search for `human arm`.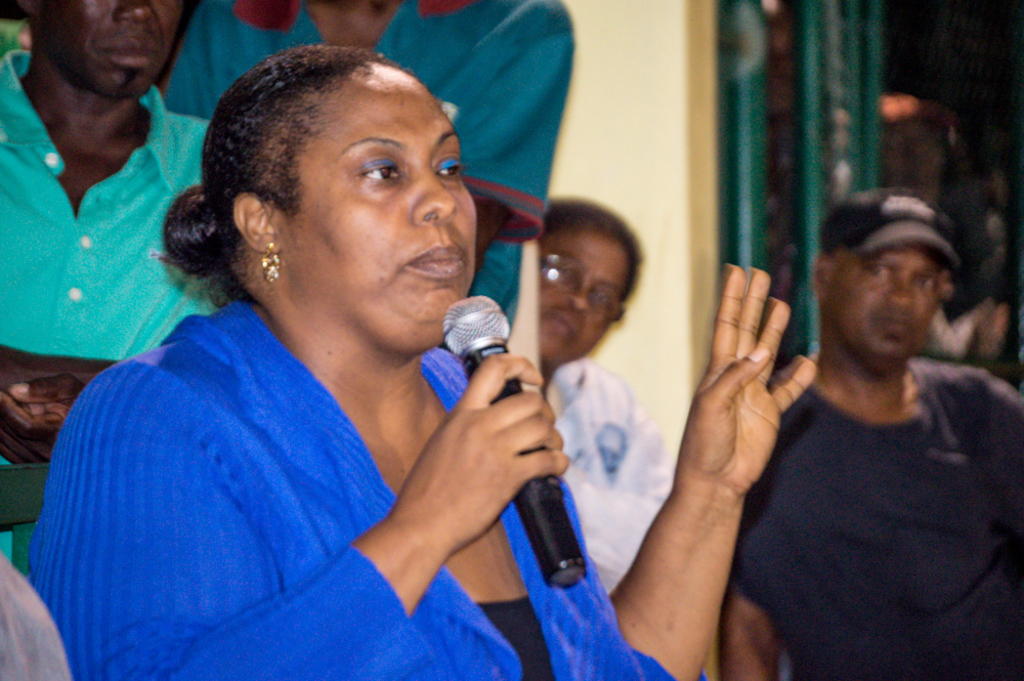
Found at x1=627 y1=252 x2=831 y2=674.
